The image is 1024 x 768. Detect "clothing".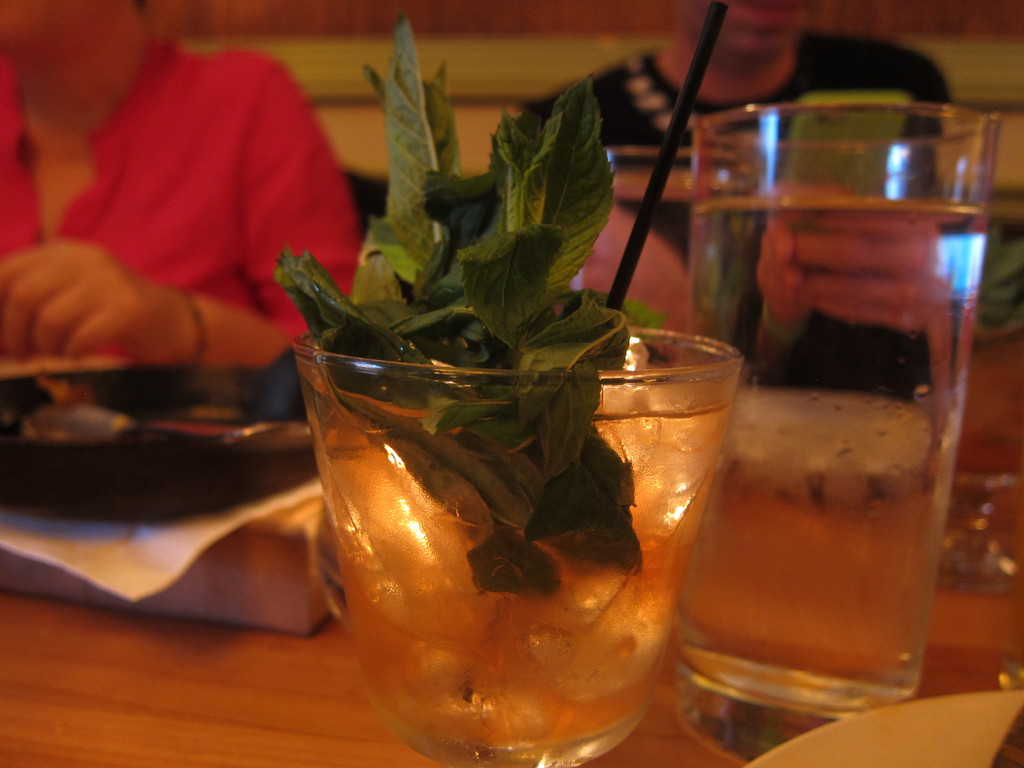
Detection: 0, 47, 403, 262.
